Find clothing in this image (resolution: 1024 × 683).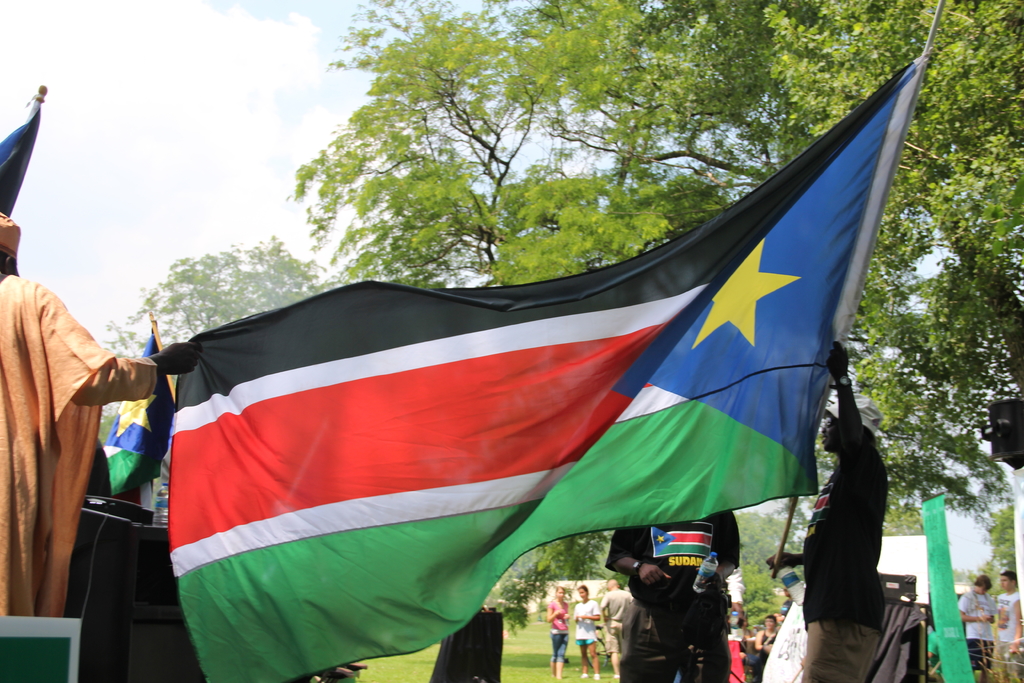
box(801, 445, 889, 682).
